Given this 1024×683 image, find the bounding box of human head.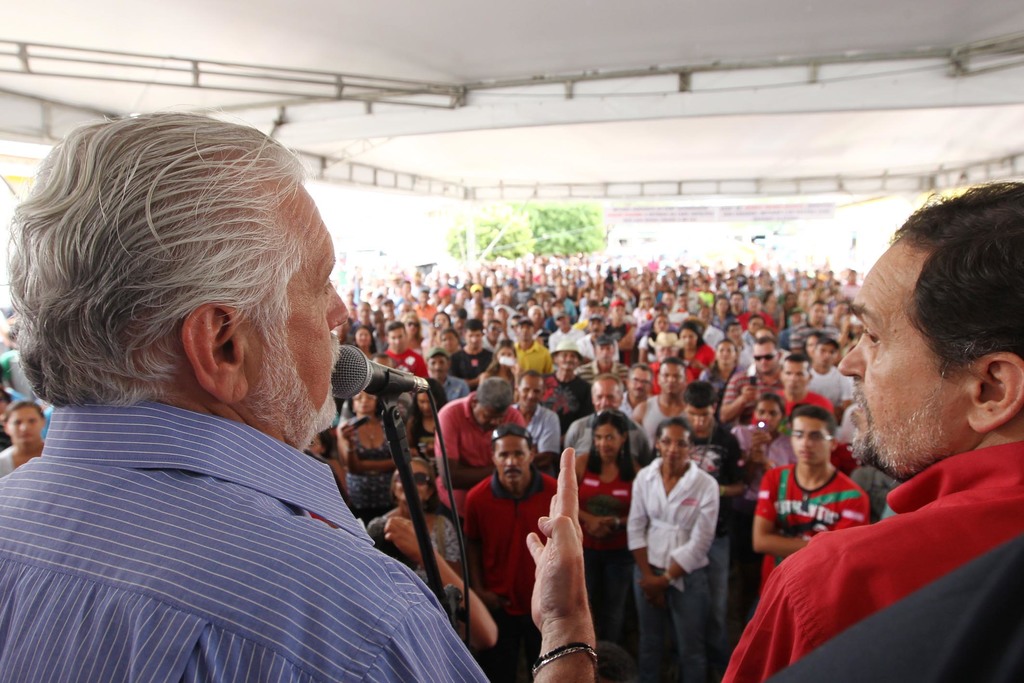
left=442, top=329, right=458, bottom=349.
